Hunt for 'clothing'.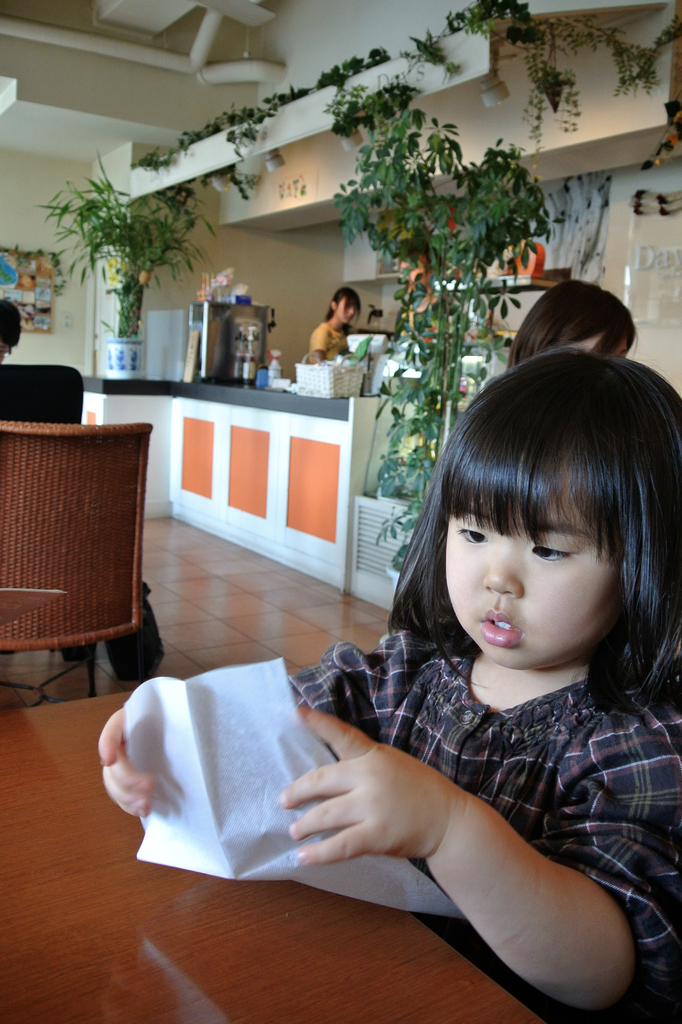
Hunted down at (x1=285, y1=620, x2=681, y2=1023).
